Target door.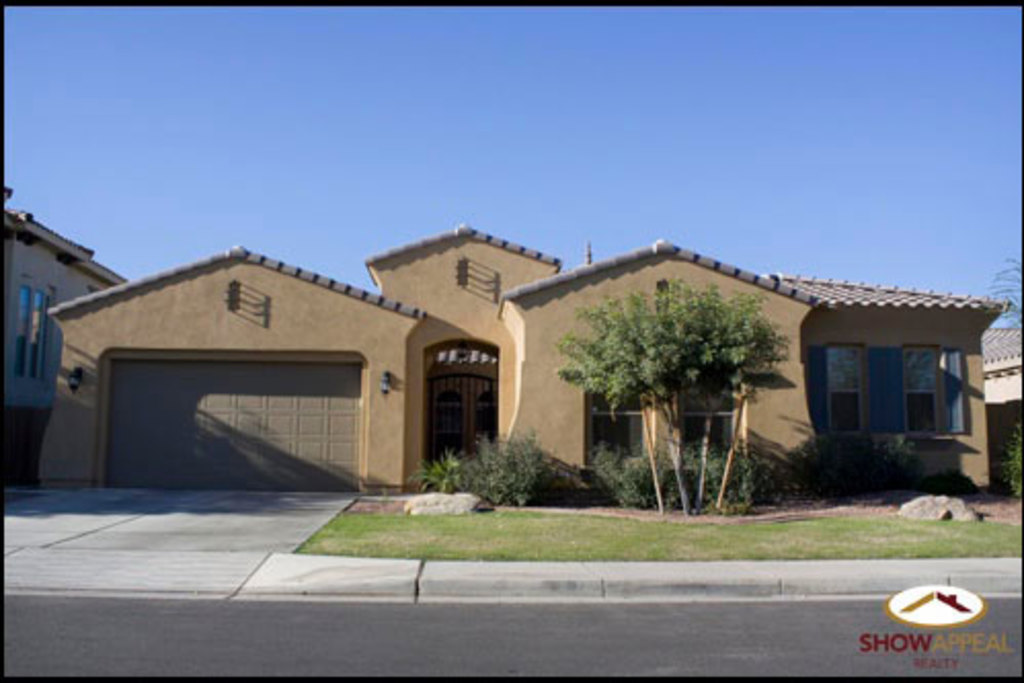
Target region: region(423, 365, 488, 476).
